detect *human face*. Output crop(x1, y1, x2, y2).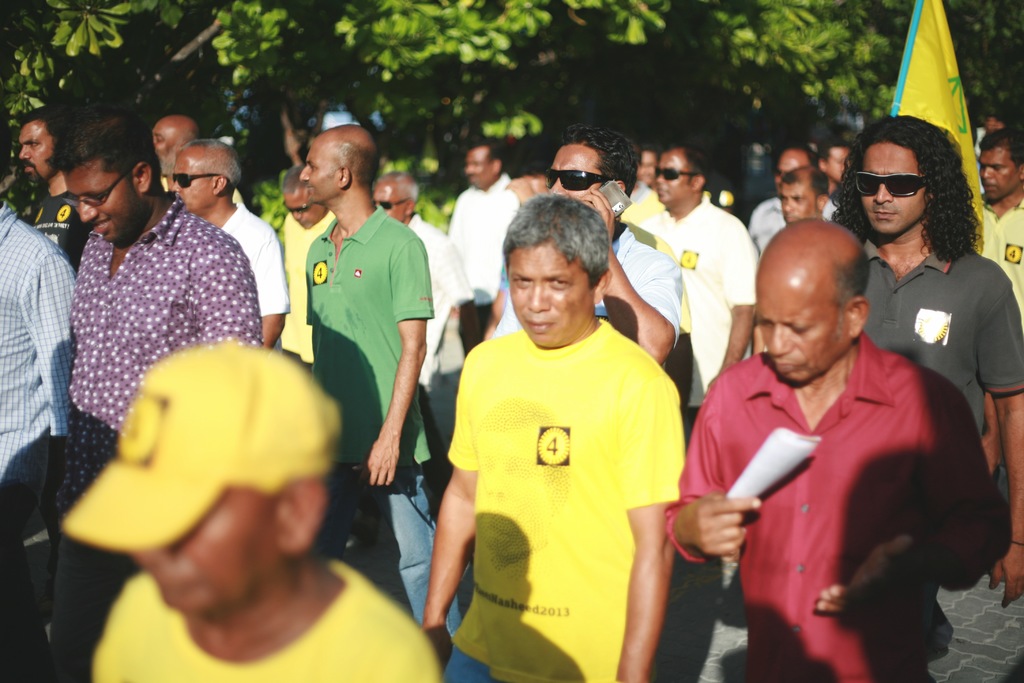
crop(780, 183, 815, 222).
